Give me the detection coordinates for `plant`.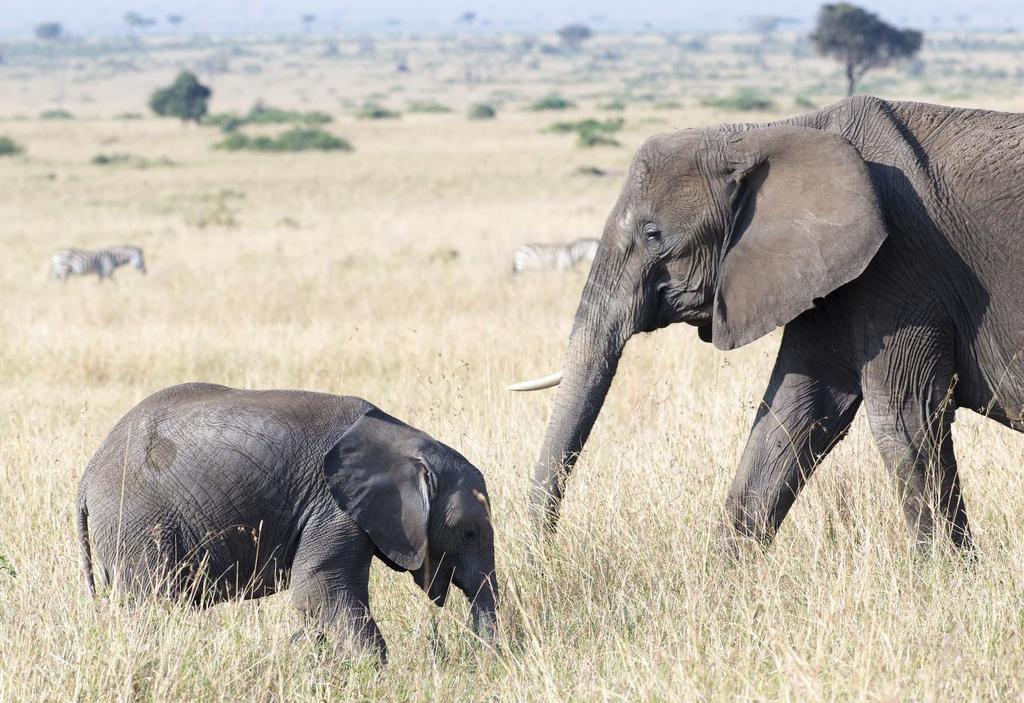
pyautogui.locateOnScreen(0, 129, 24, 155).
